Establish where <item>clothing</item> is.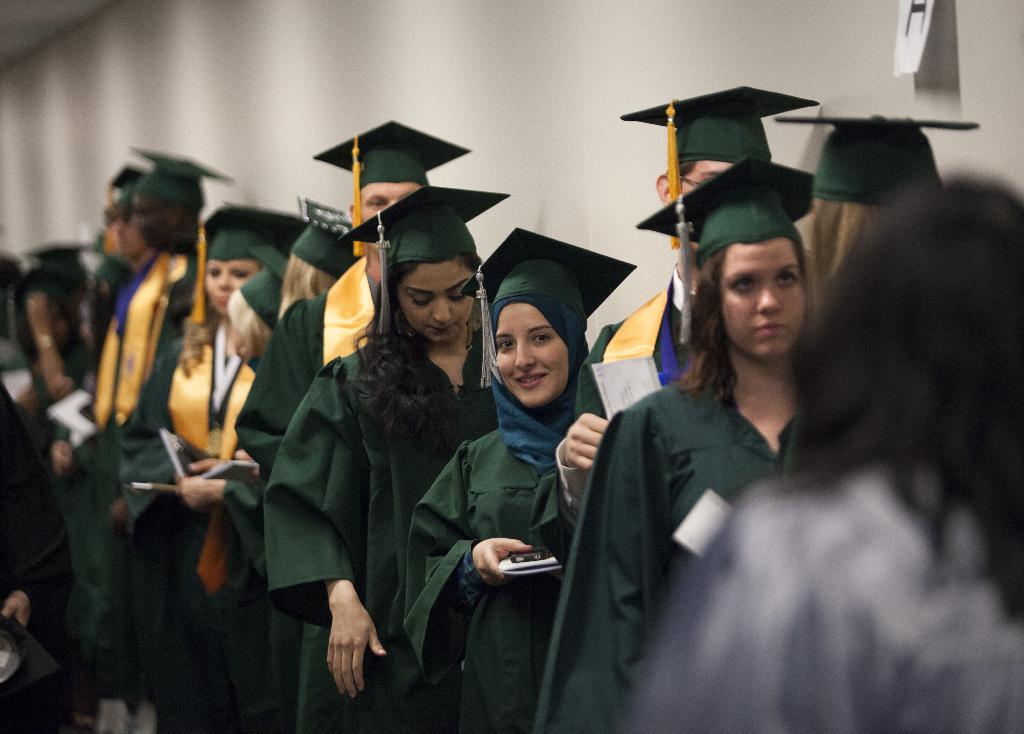
Established at box=[636, 152, 828, 241].
